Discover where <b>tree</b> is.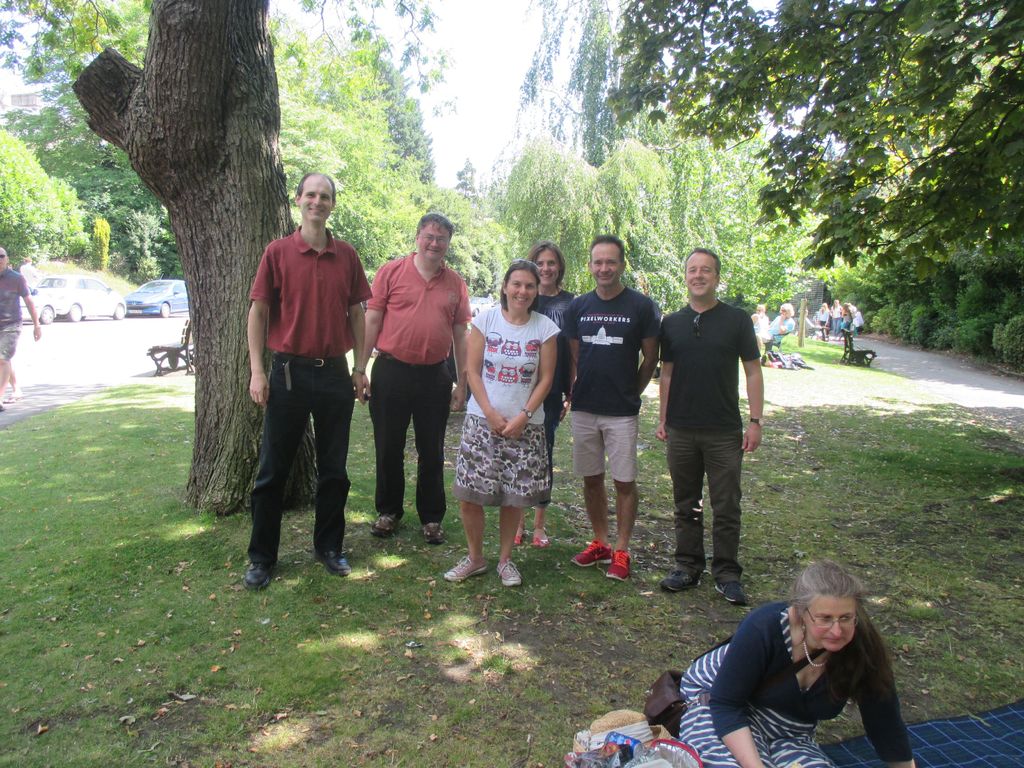
Discovered at crop(618, 0, 1023, 266).
